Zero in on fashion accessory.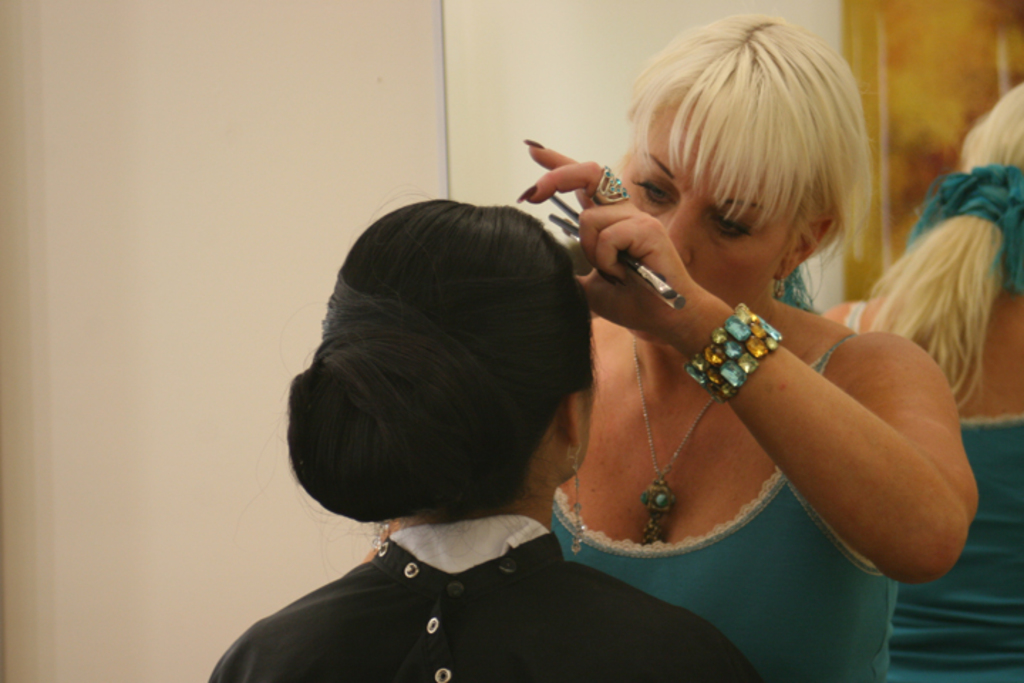
Zeroed in: 630/336/721/545.
